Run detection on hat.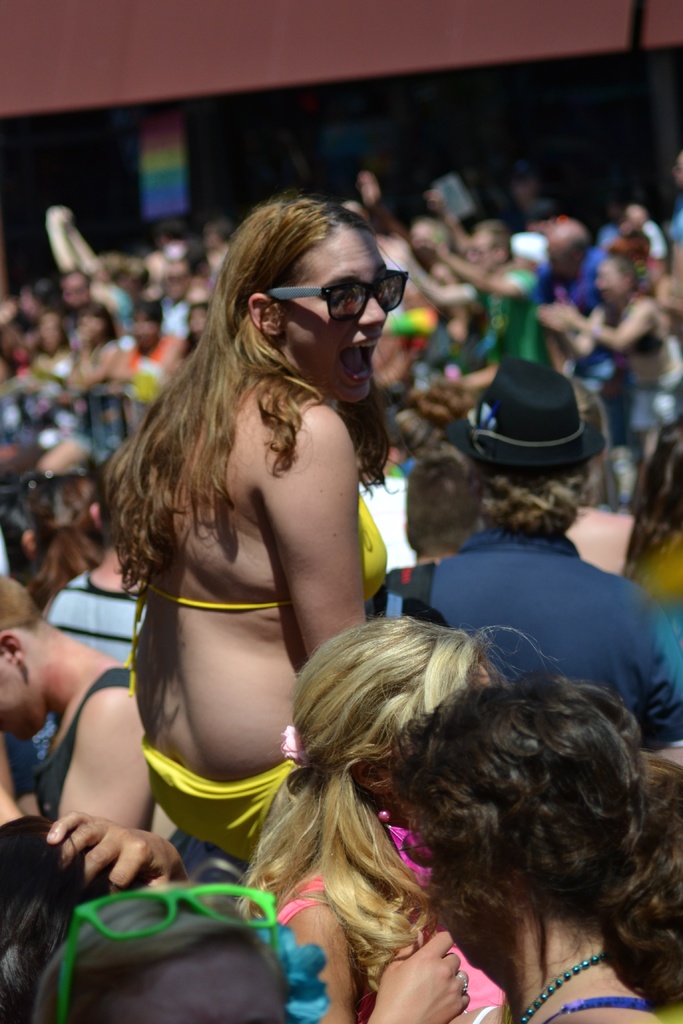
Result: rect(449, 358, 609, 475).
